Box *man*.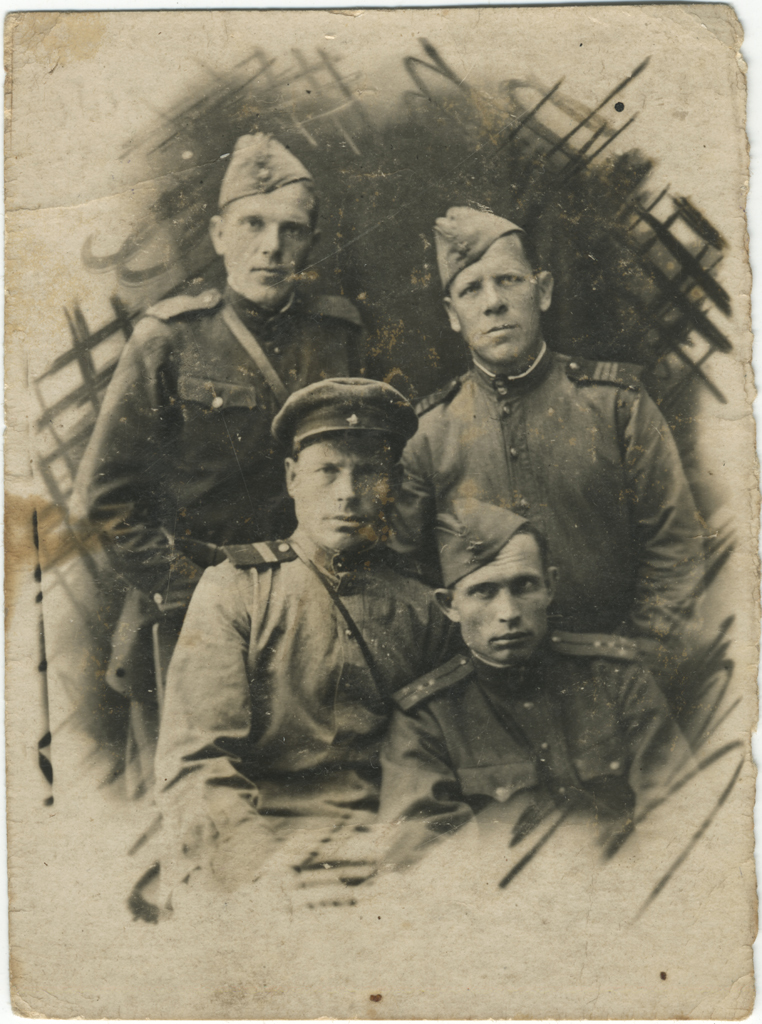
box=[377, 490, 722, 875].
